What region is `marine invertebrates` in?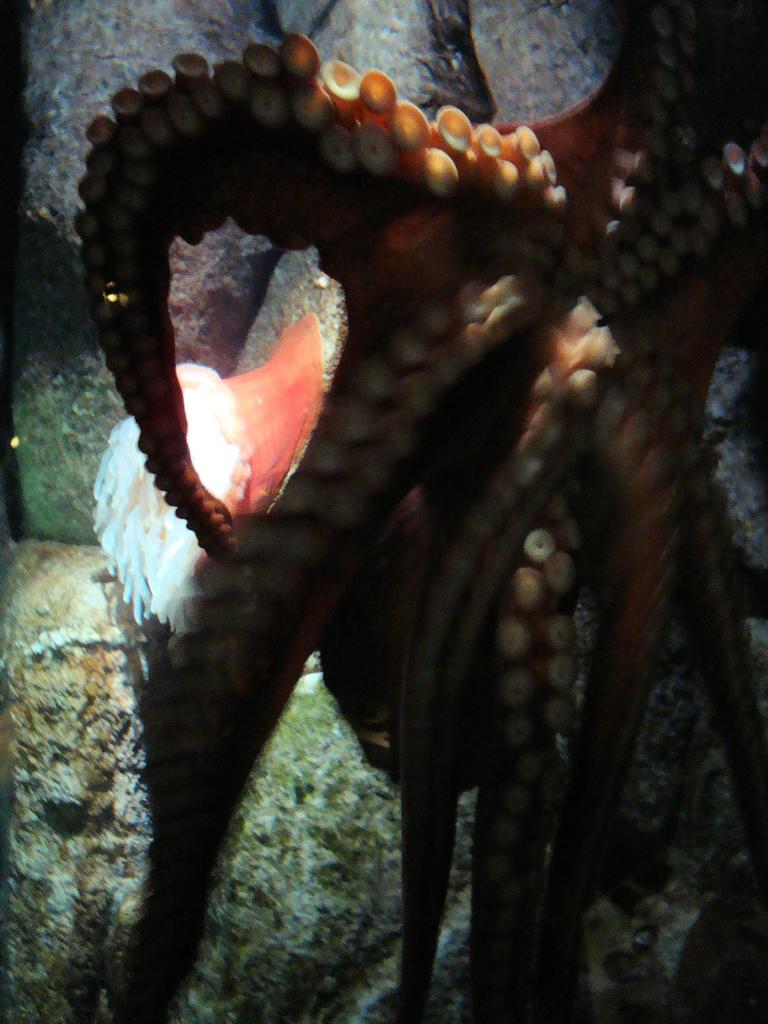
region(30, 12, 687, 1023).
